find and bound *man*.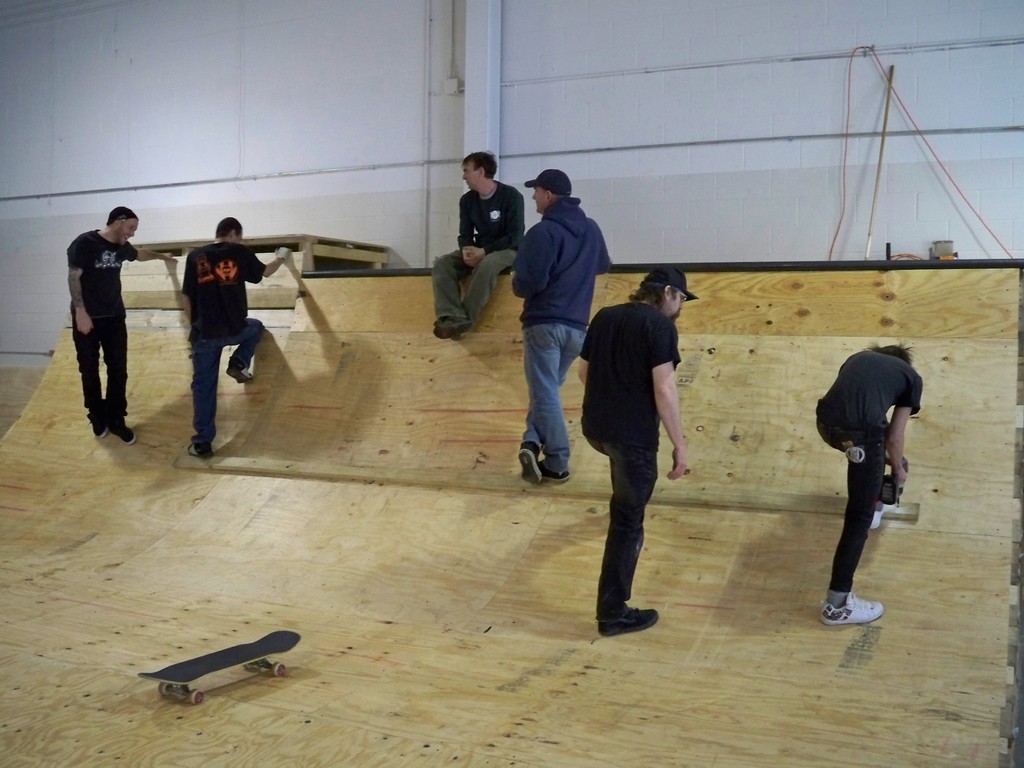
Bound: bbox(62, 198, 173, 451).
